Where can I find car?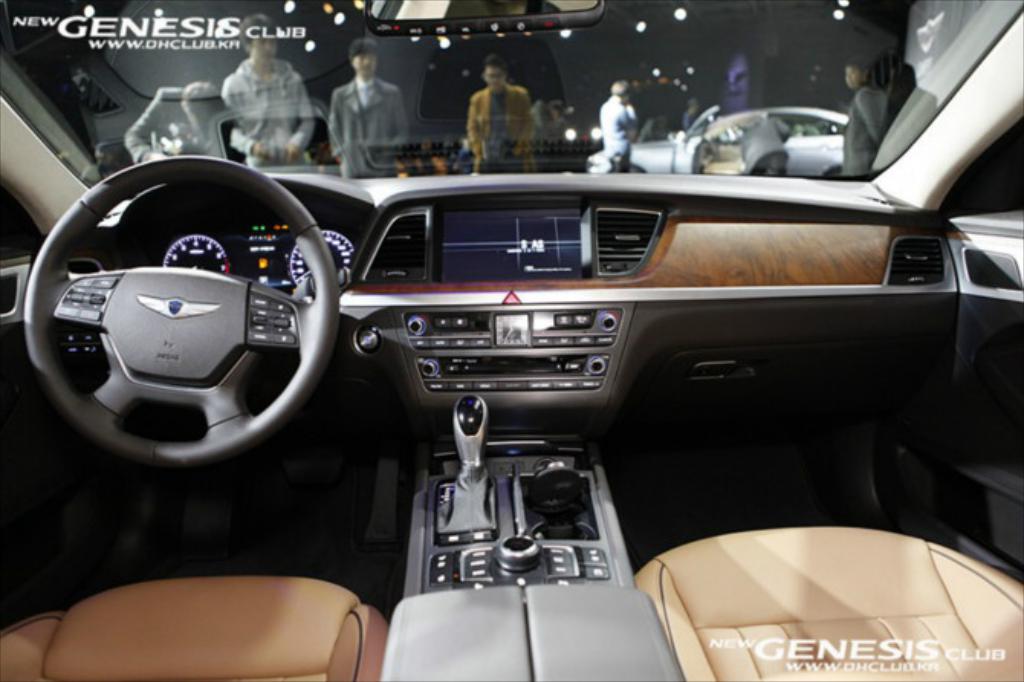
You can find it at box=[0, 0, 1022, 680].
